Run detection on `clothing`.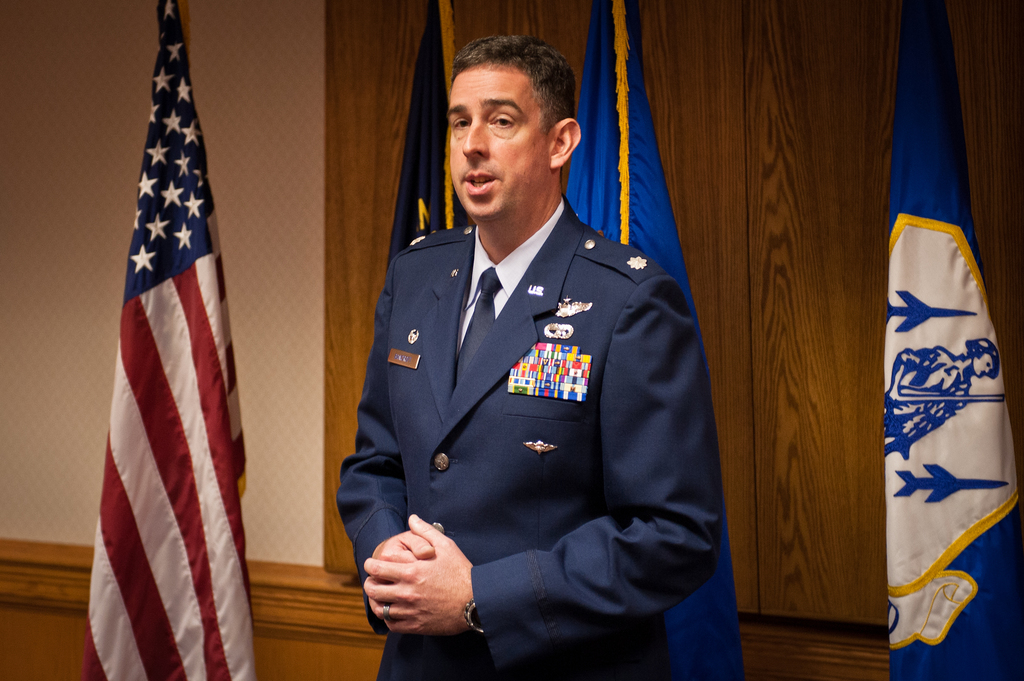
Result: 339:164:710:666.
